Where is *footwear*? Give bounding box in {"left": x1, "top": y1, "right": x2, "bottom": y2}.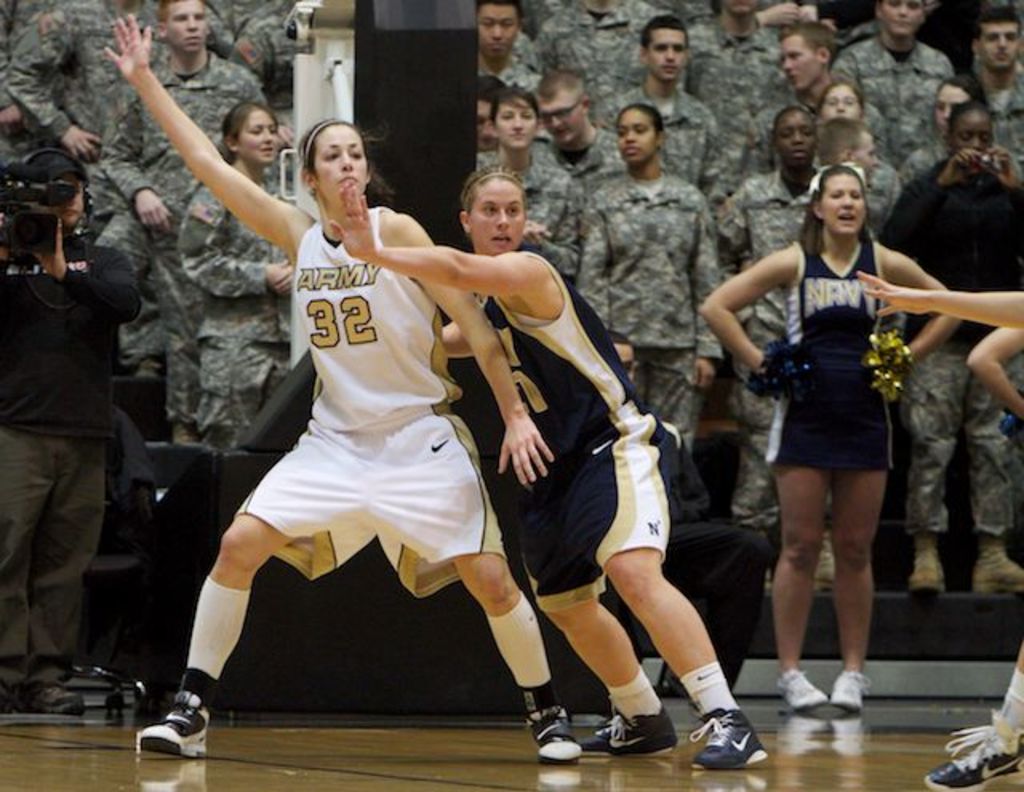
{"left": 576, "top": 706, "right": 680, "bottom": 757}.
